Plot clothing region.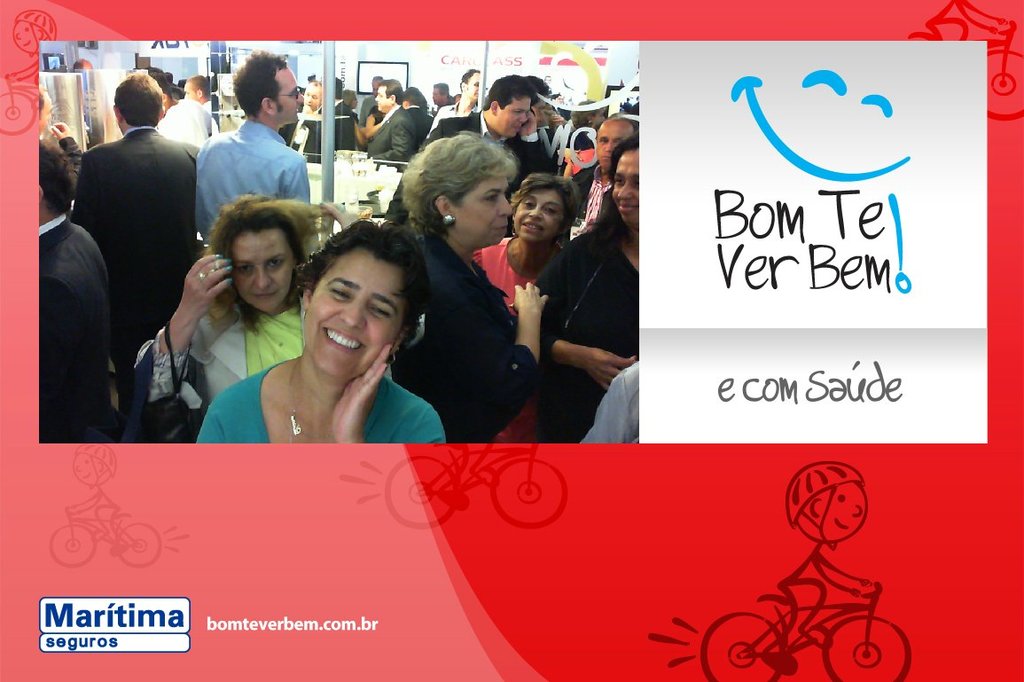
Plotted at 34,208,129,450.
